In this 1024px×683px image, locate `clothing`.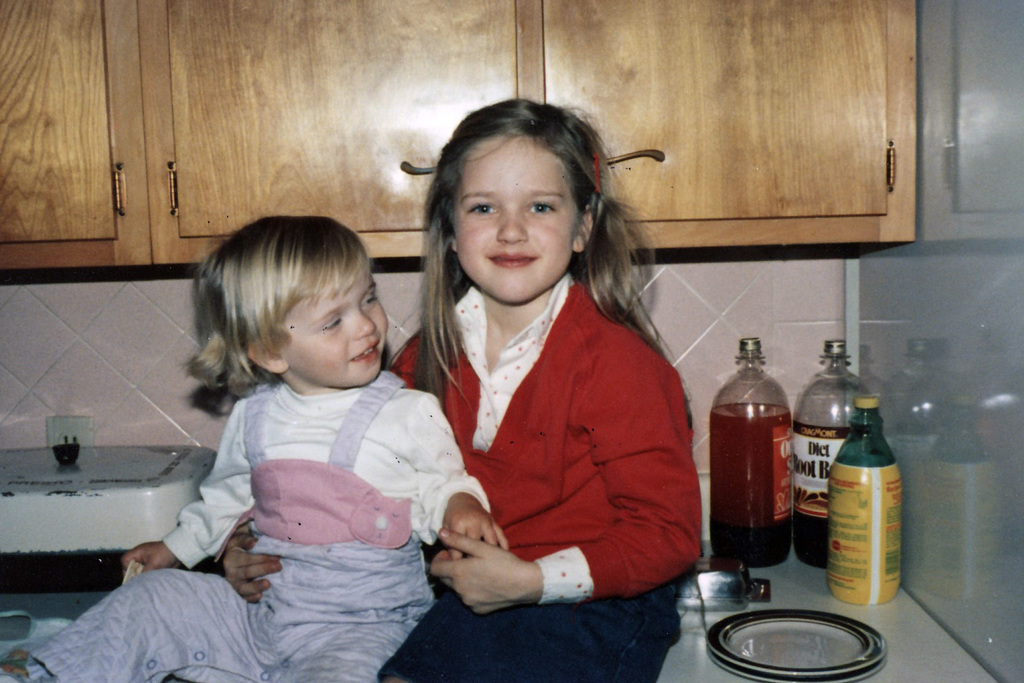
Bounding box: crop(26, 372, 486, 676).
